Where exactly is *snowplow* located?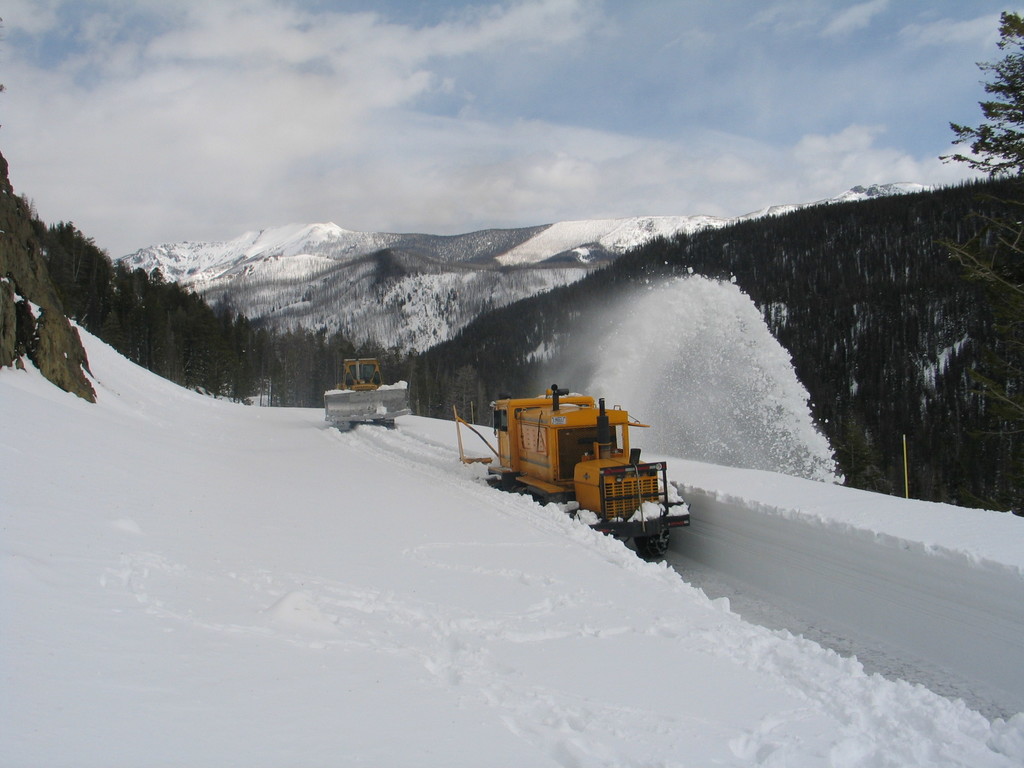
Its bounding box is locate(322, 358, 416, 435).
